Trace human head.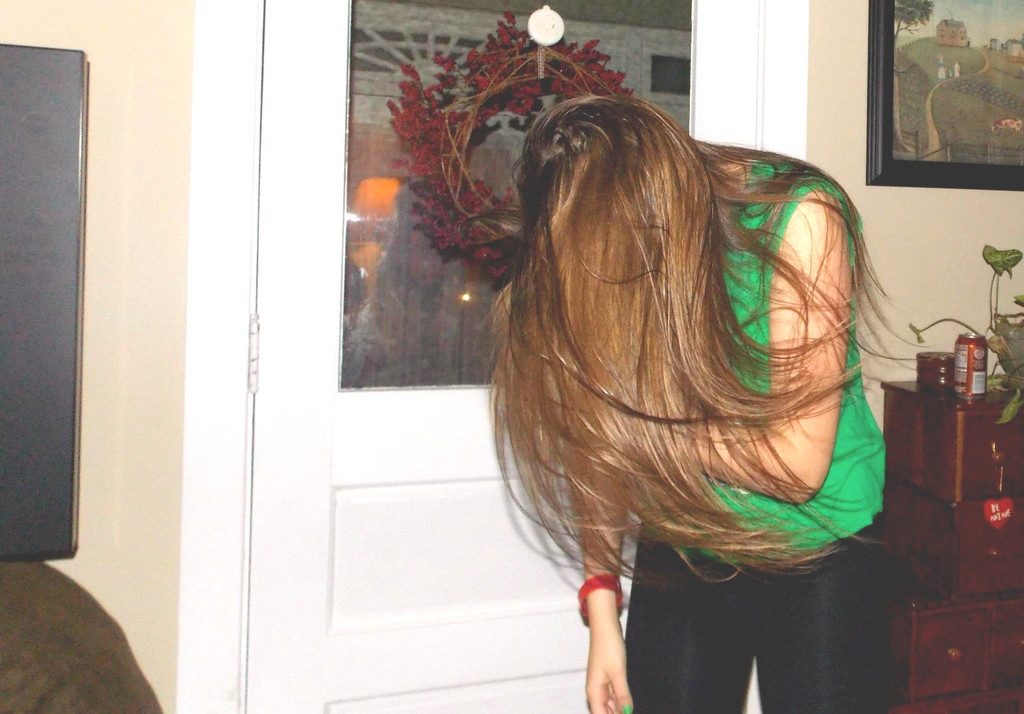
Traced to locate(492, 92, 920, 589).
